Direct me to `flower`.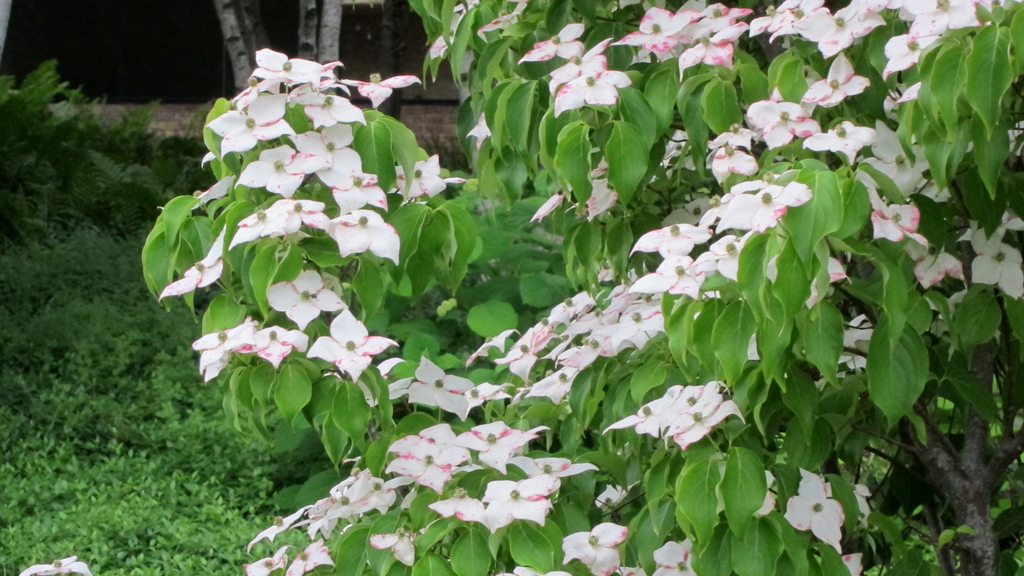
Direction: region(915, 174, 956, 203).
